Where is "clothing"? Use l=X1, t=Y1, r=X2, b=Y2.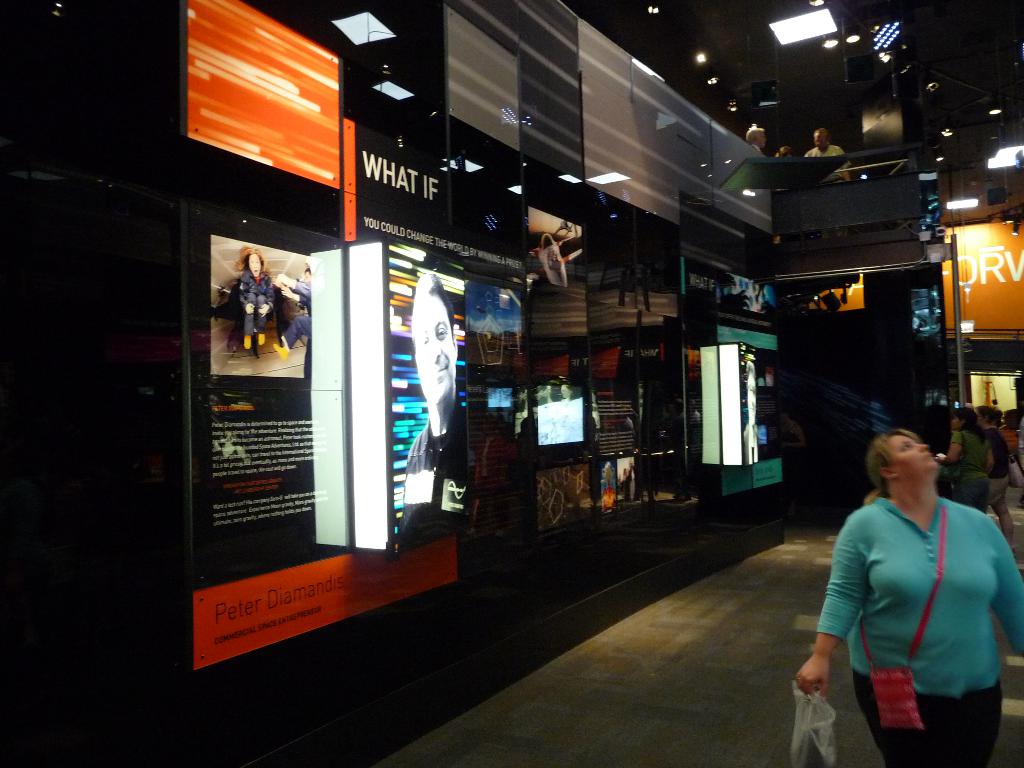
l=395, t=430, r=476, b=547.
